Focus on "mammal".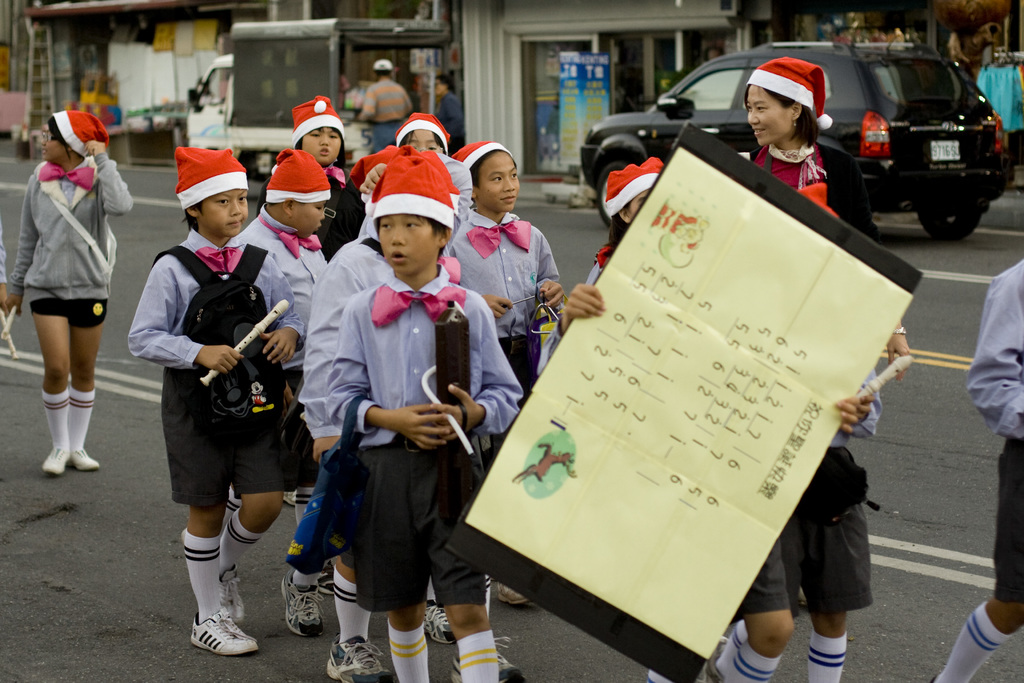
Focused at bbox(328, 140, 527, 682).
